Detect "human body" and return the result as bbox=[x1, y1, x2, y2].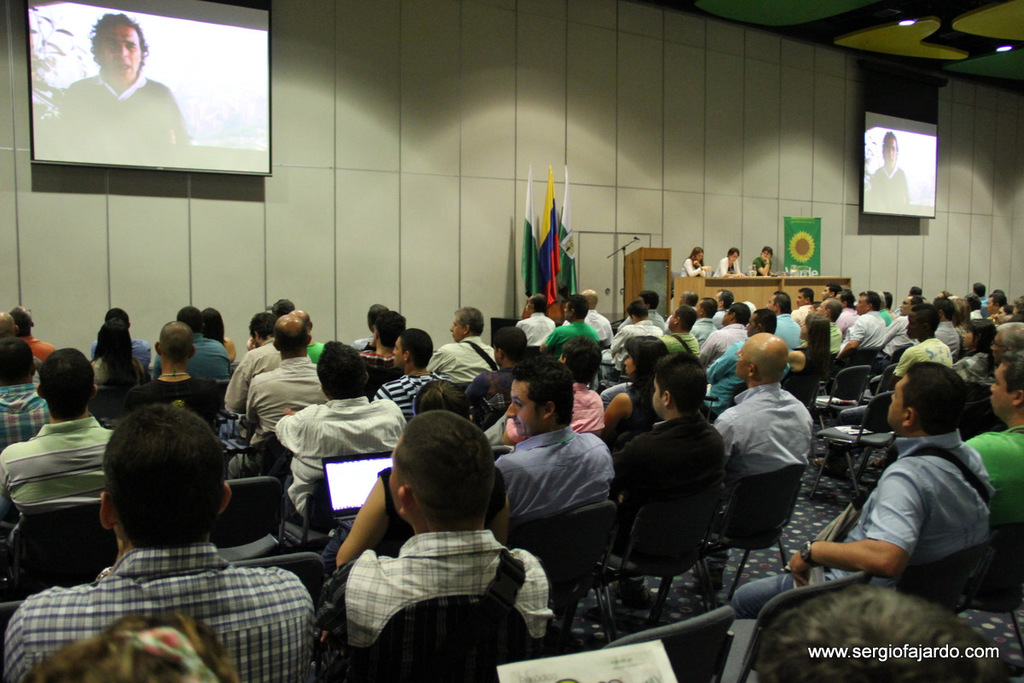
bbox=[55, 73, 195, 159].
